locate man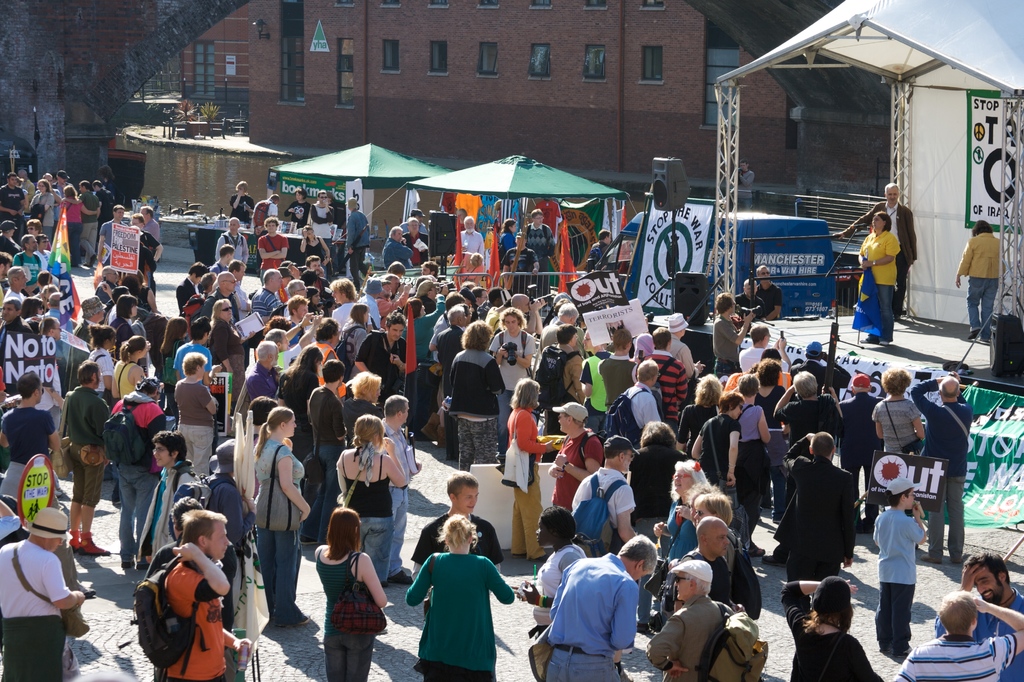
(left=239, top=339, right=285, bottom=416)
